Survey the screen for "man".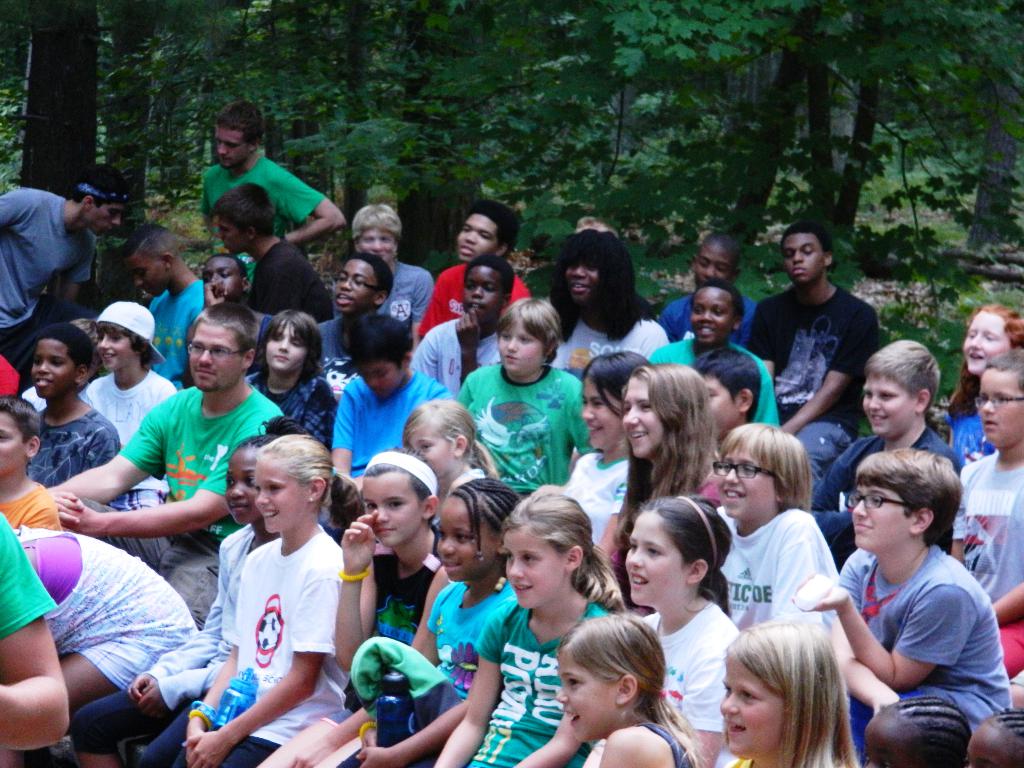
Survey found: left=42, top=302, right=285, bottom=637.
